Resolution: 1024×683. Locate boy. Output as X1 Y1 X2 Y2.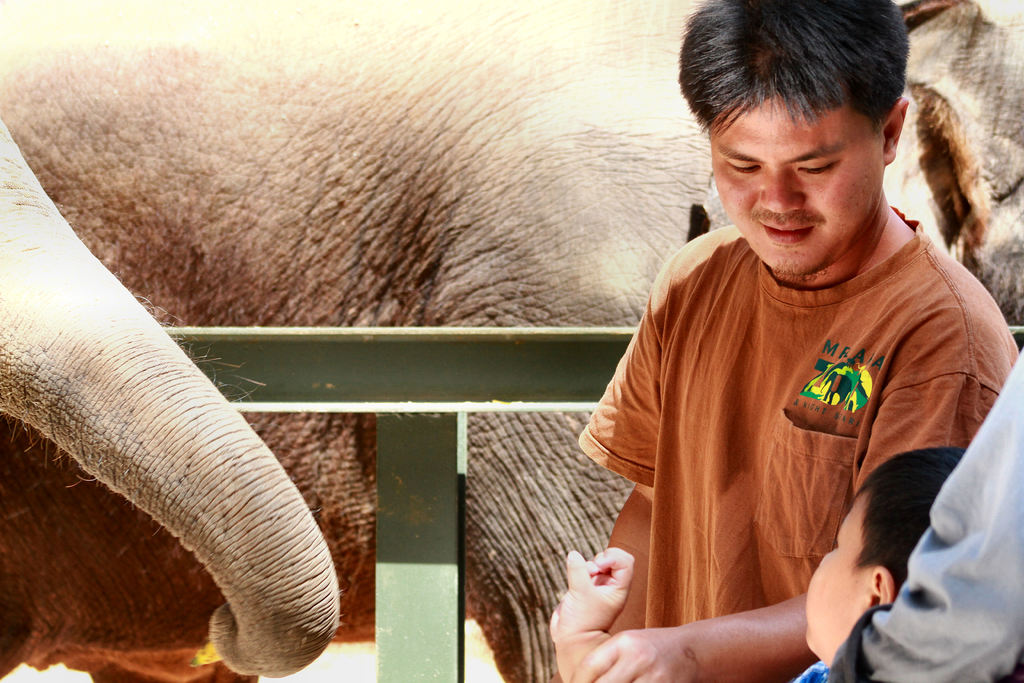
537 0 978 670.
